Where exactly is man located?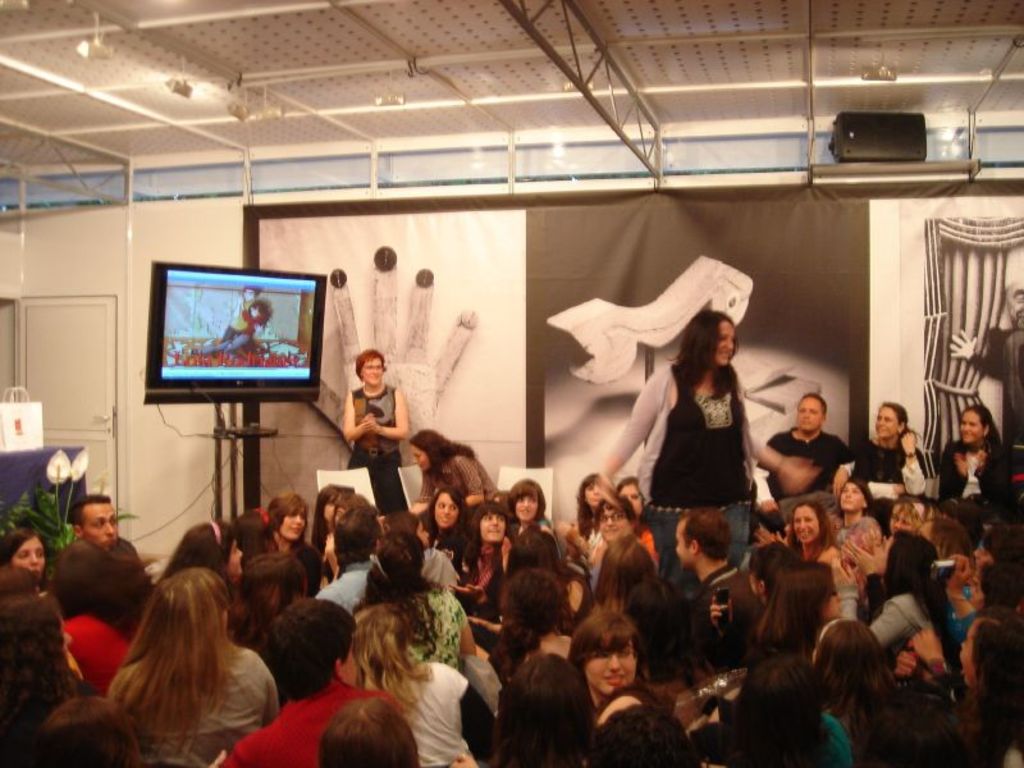
Its bounding box is region(207, 591, 438, 767).
